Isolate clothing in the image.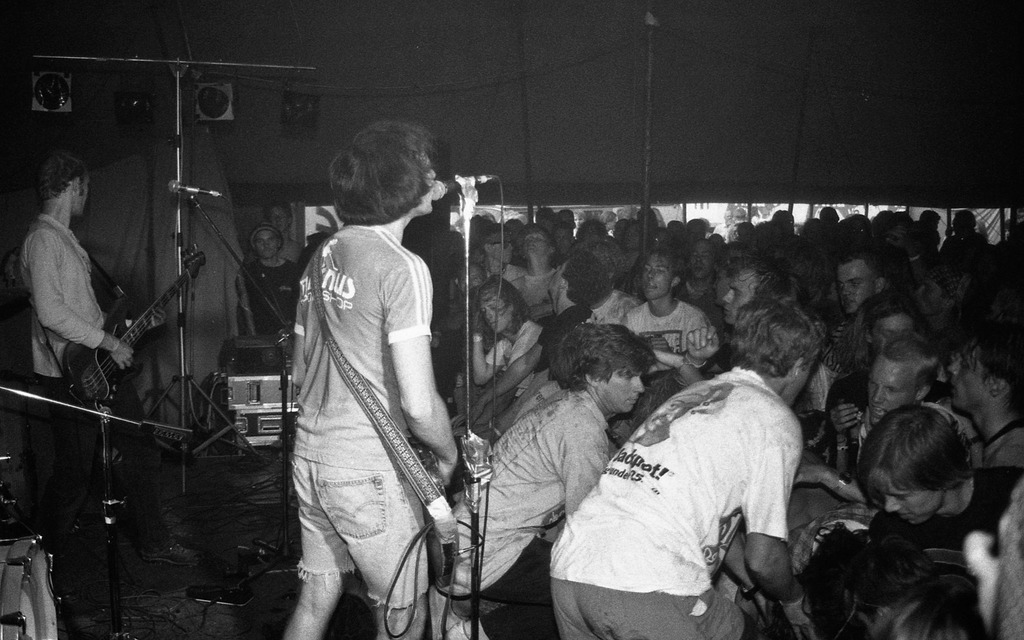
Isolated region: rect(21, 215, 166, 573).
